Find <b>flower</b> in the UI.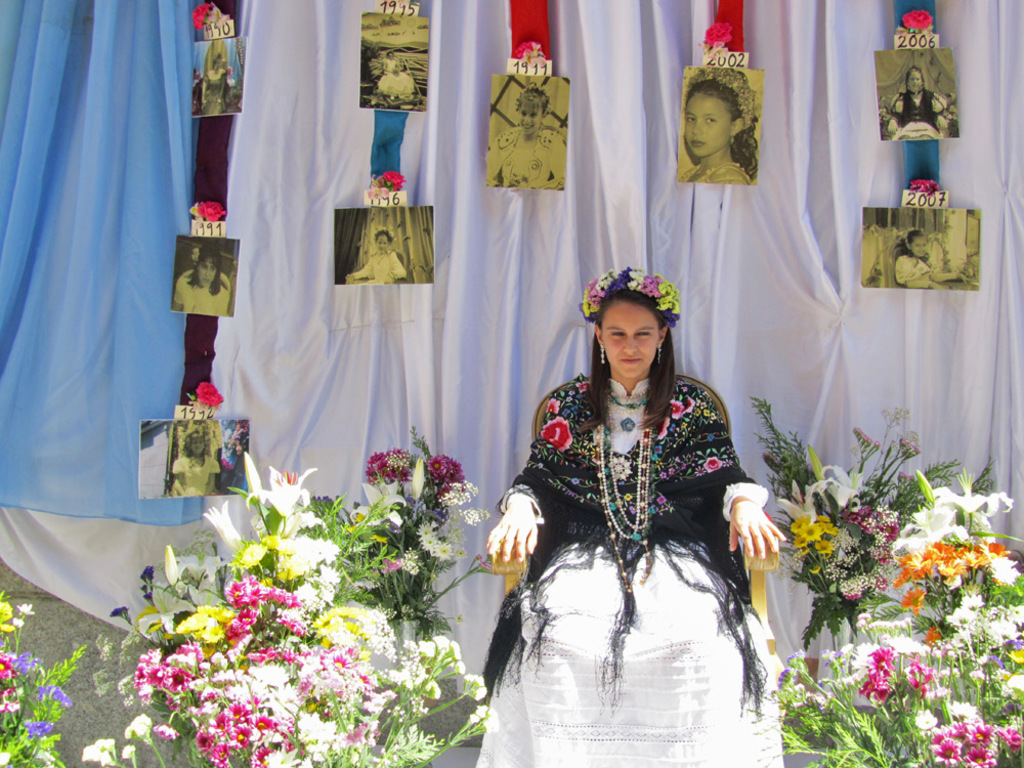
UI element at bbox(914, 172, 937, 198).
